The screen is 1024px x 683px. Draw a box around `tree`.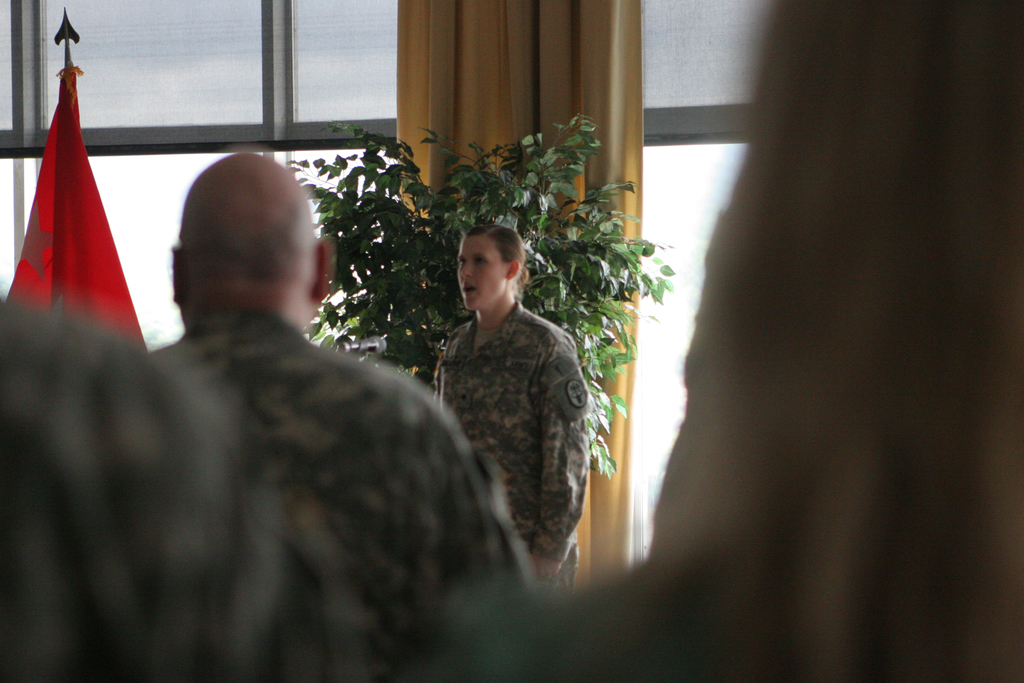
[289, 187, 671, 545].
